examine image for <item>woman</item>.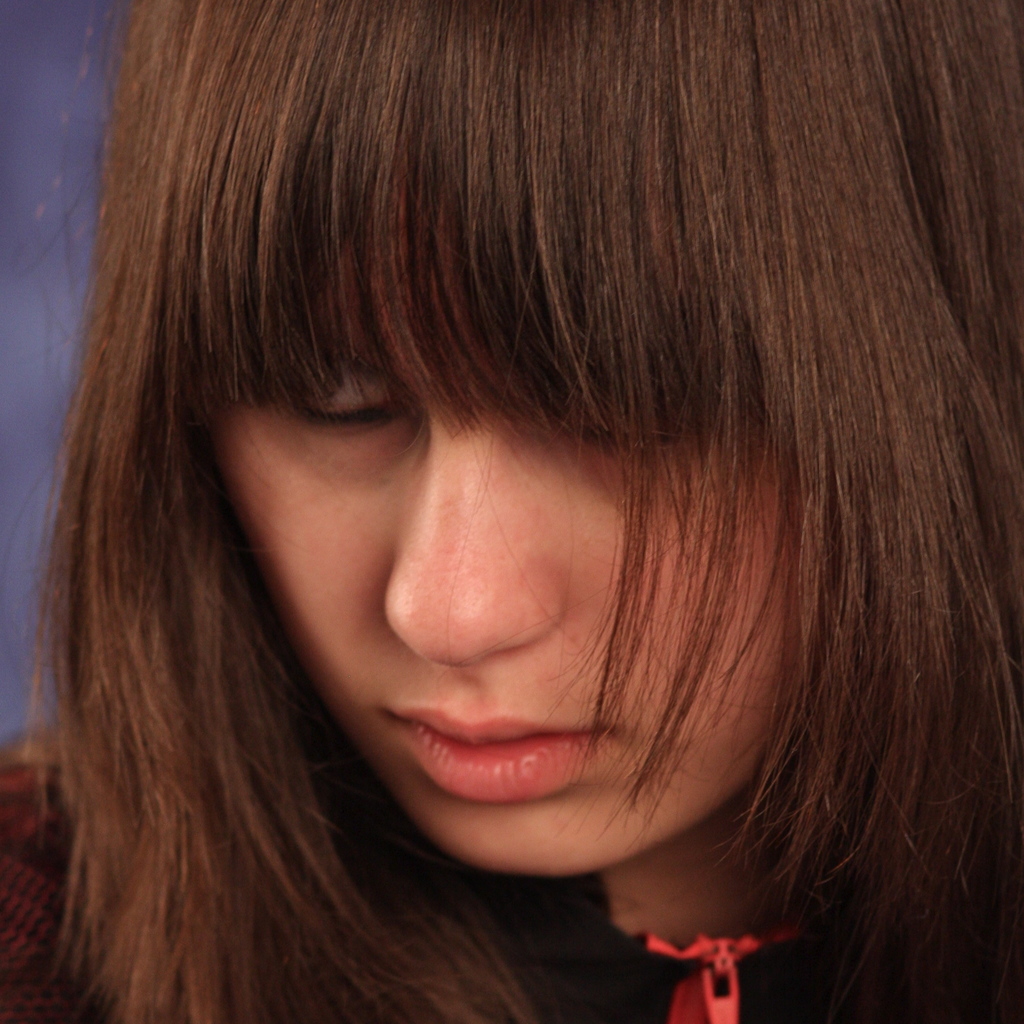
Examination result: [0,0,1023,1023].
